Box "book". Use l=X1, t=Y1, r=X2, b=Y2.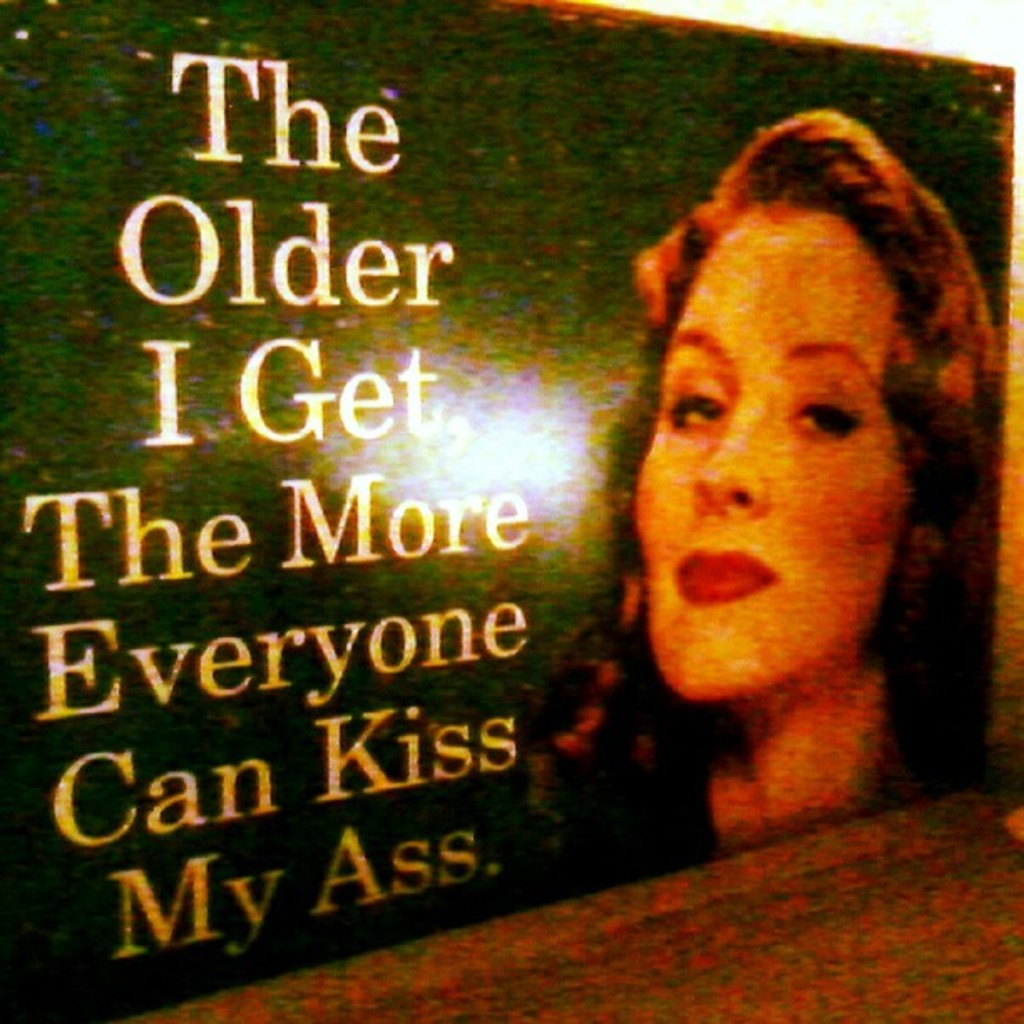
l=87, t=0, r=1023, b=1023.
